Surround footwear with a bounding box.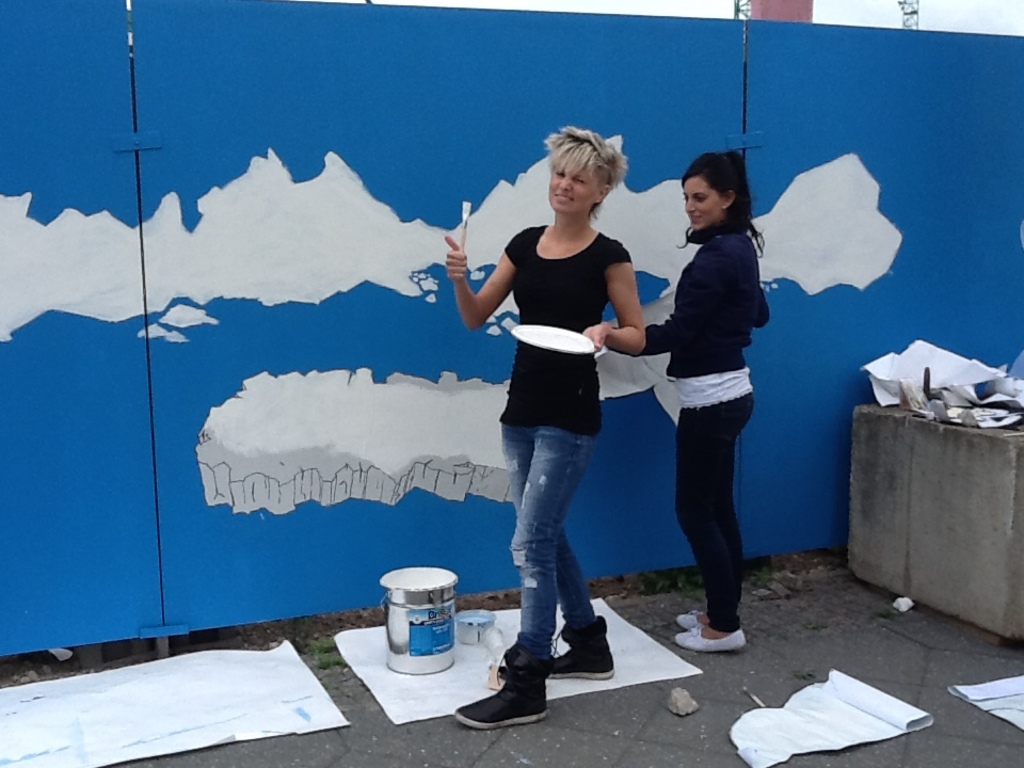
672:604:709:633.
